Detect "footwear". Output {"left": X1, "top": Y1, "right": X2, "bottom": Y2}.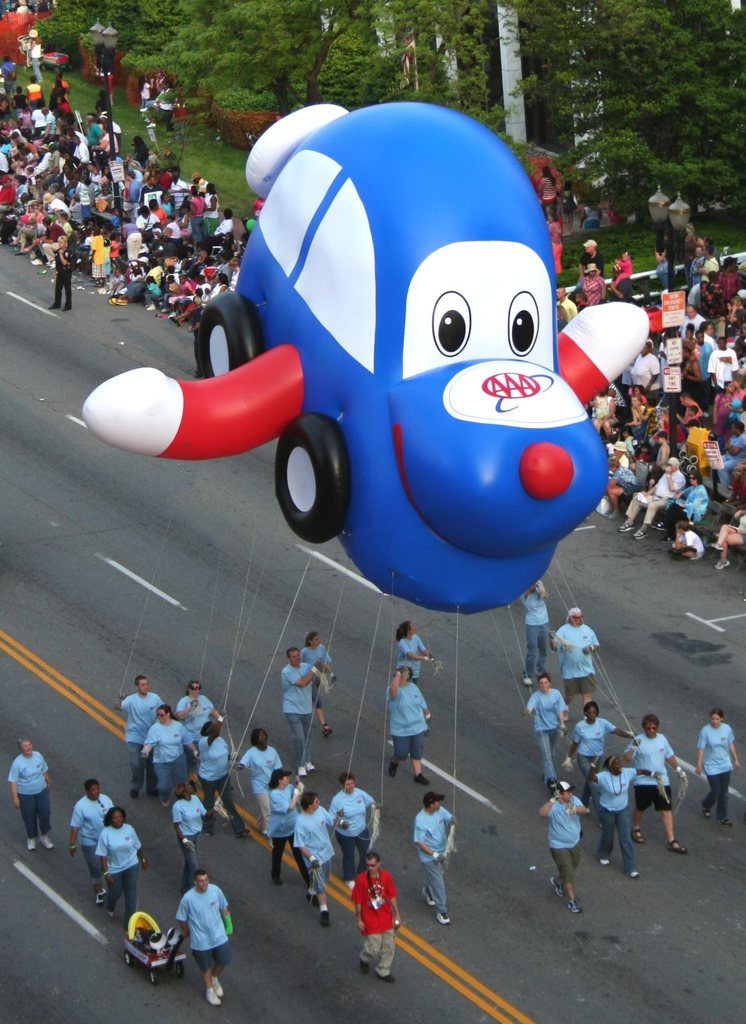
{"left": 306, "top": 764, "right": 315, "bottom": 772}.
